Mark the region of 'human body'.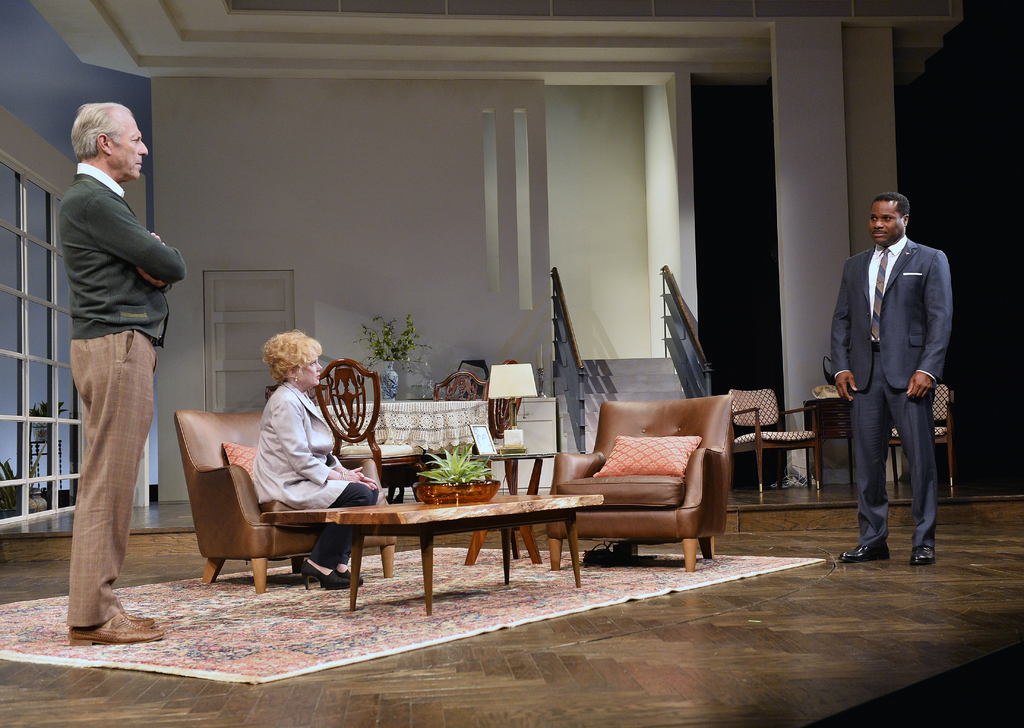
Region: <bbox>37, 77, 175, 665</bbox>.
